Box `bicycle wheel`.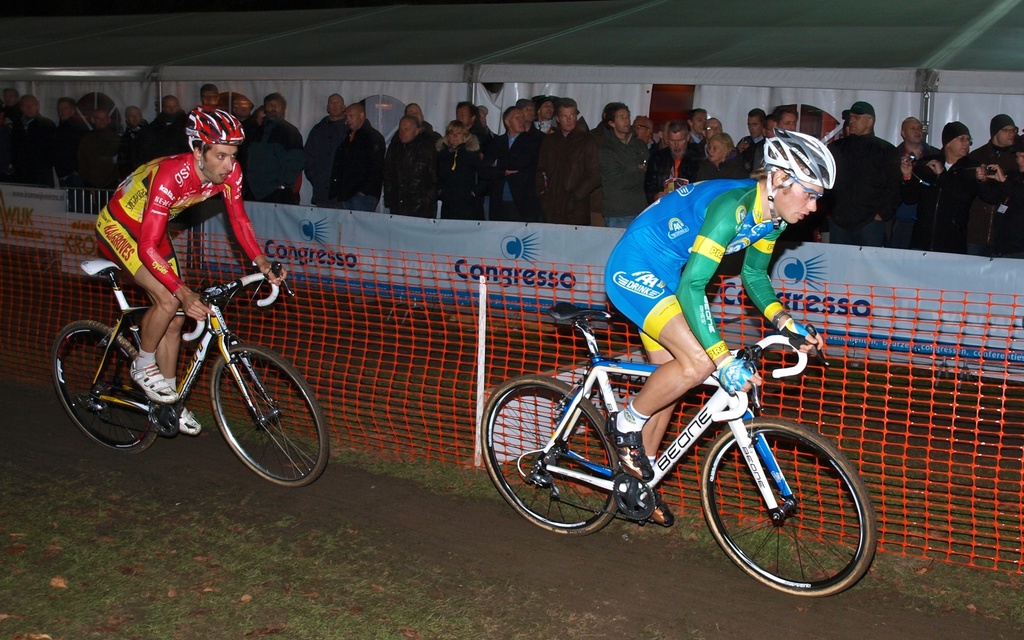
50/320/158/455.
